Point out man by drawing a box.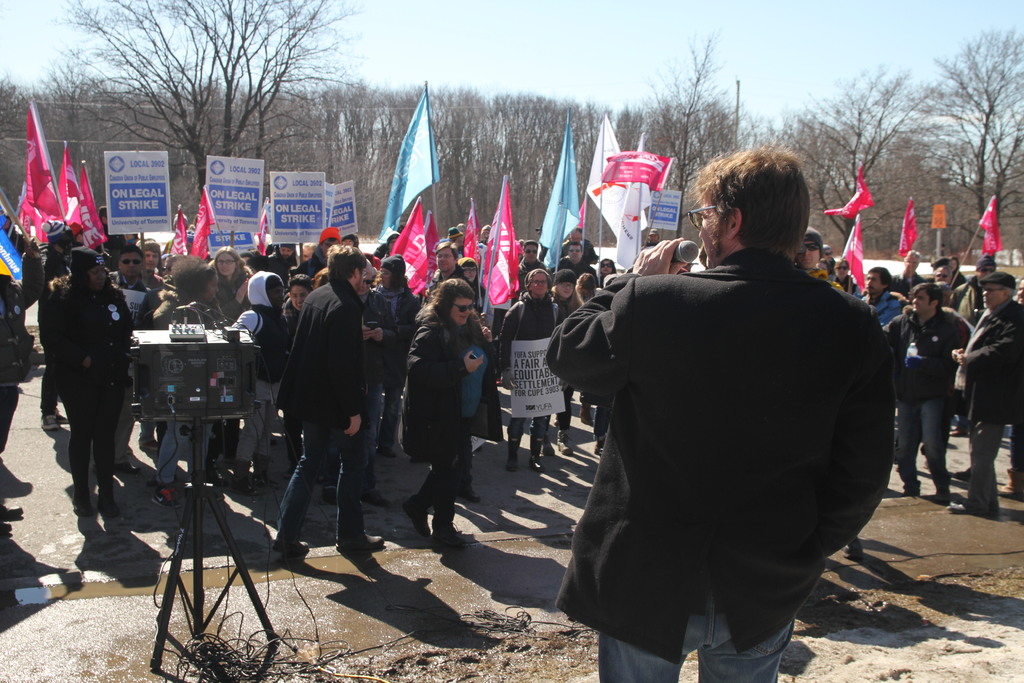
rect(102, 248, 154, 472).
